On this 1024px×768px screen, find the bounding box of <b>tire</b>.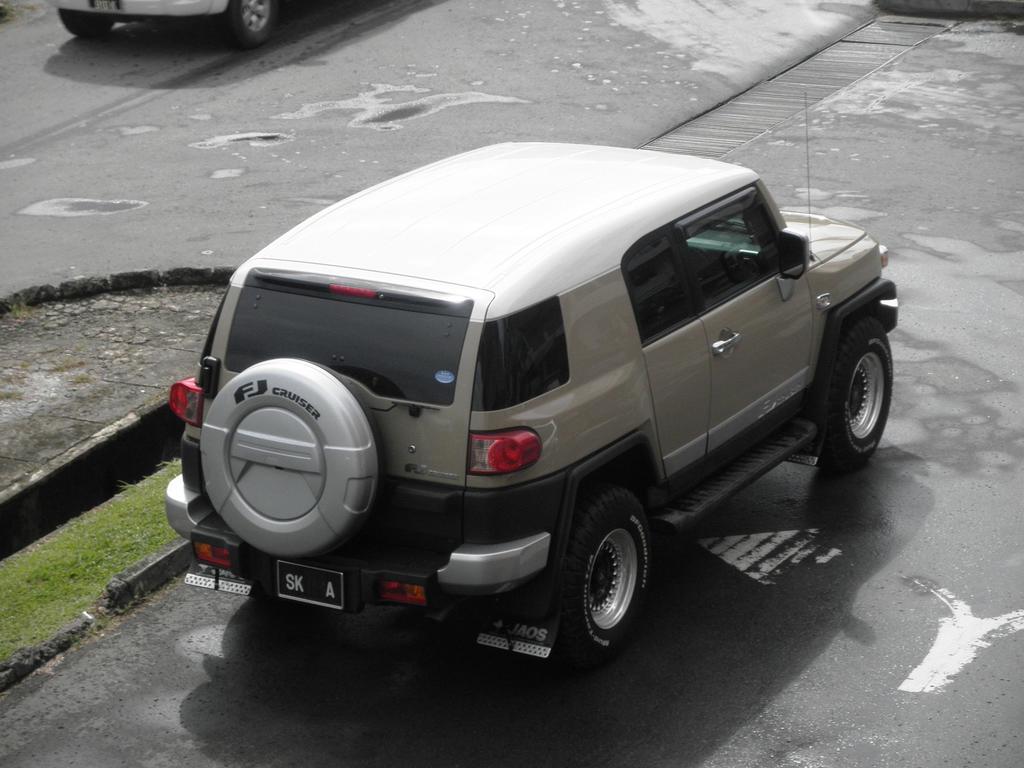
Bounding box: (291,357,385,558).
